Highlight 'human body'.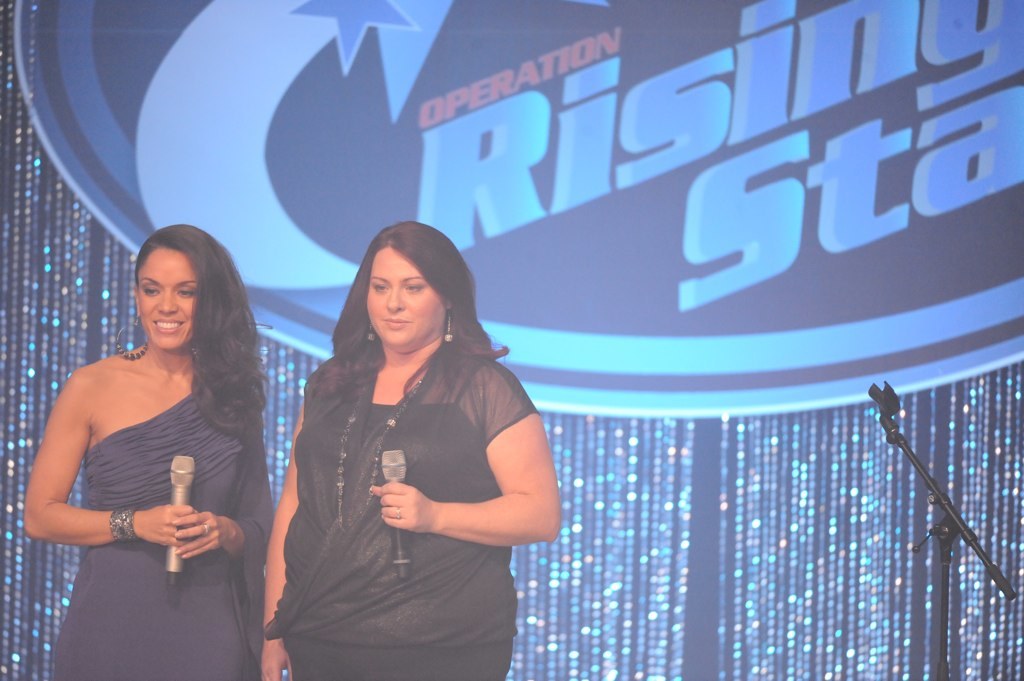
Highlighted region: Rect(38, 201, 264, 680).
